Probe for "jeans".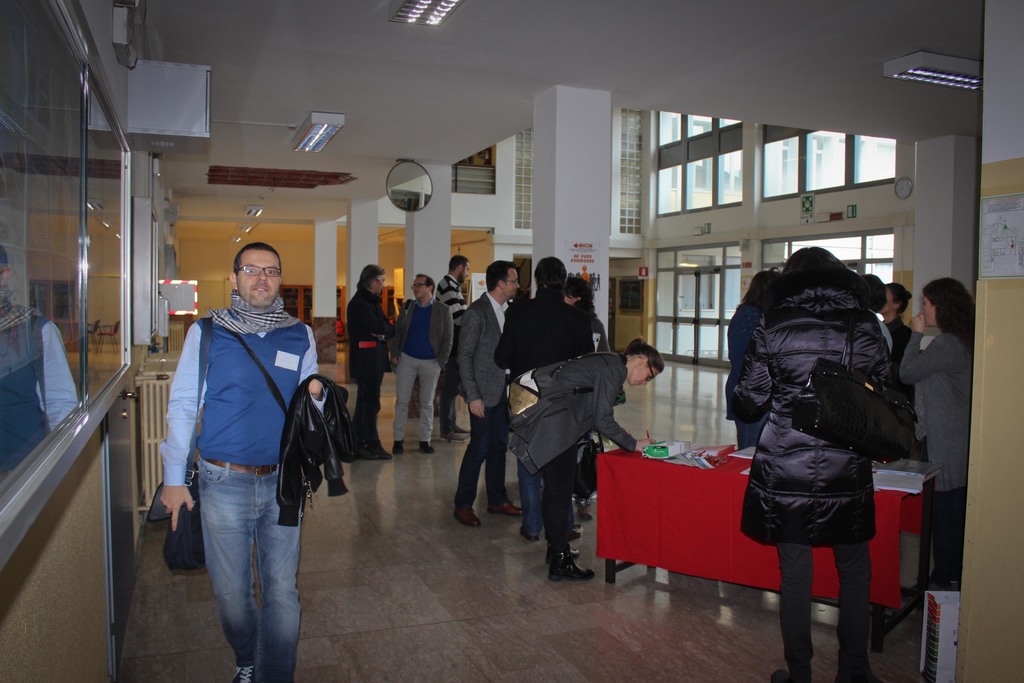
Probe result: pyautogui.locateOnScreen(176, 448, 295, 669).
